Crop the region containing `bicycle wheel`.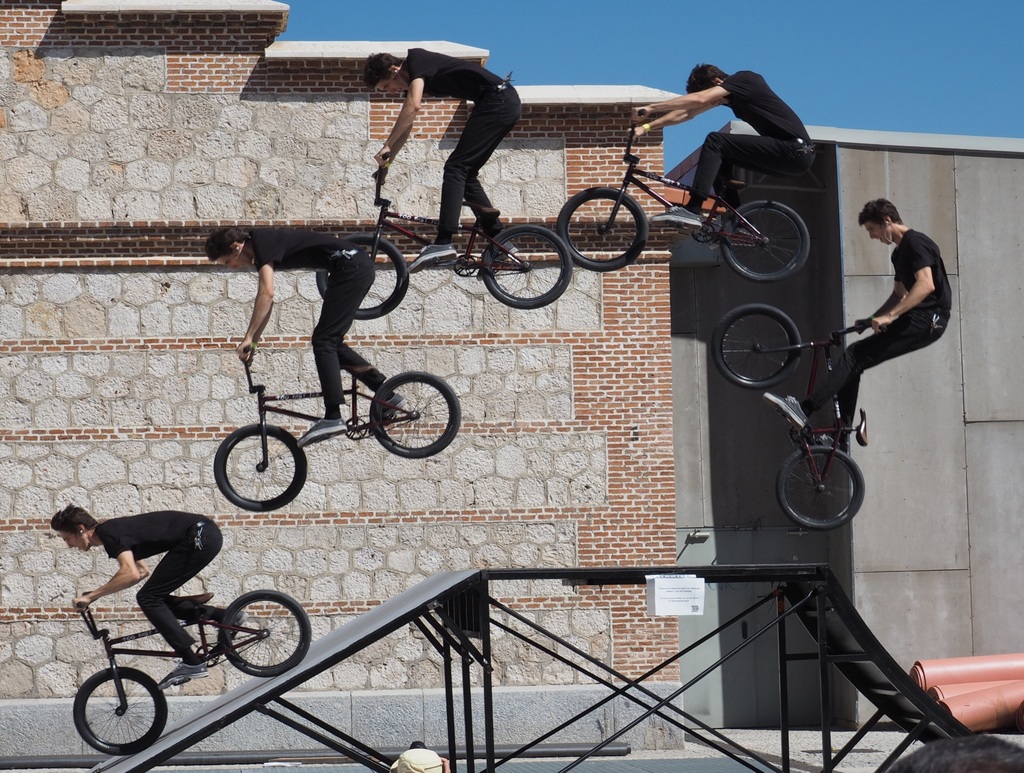
Crop region: l=775, t=444, r=865, b=530.
